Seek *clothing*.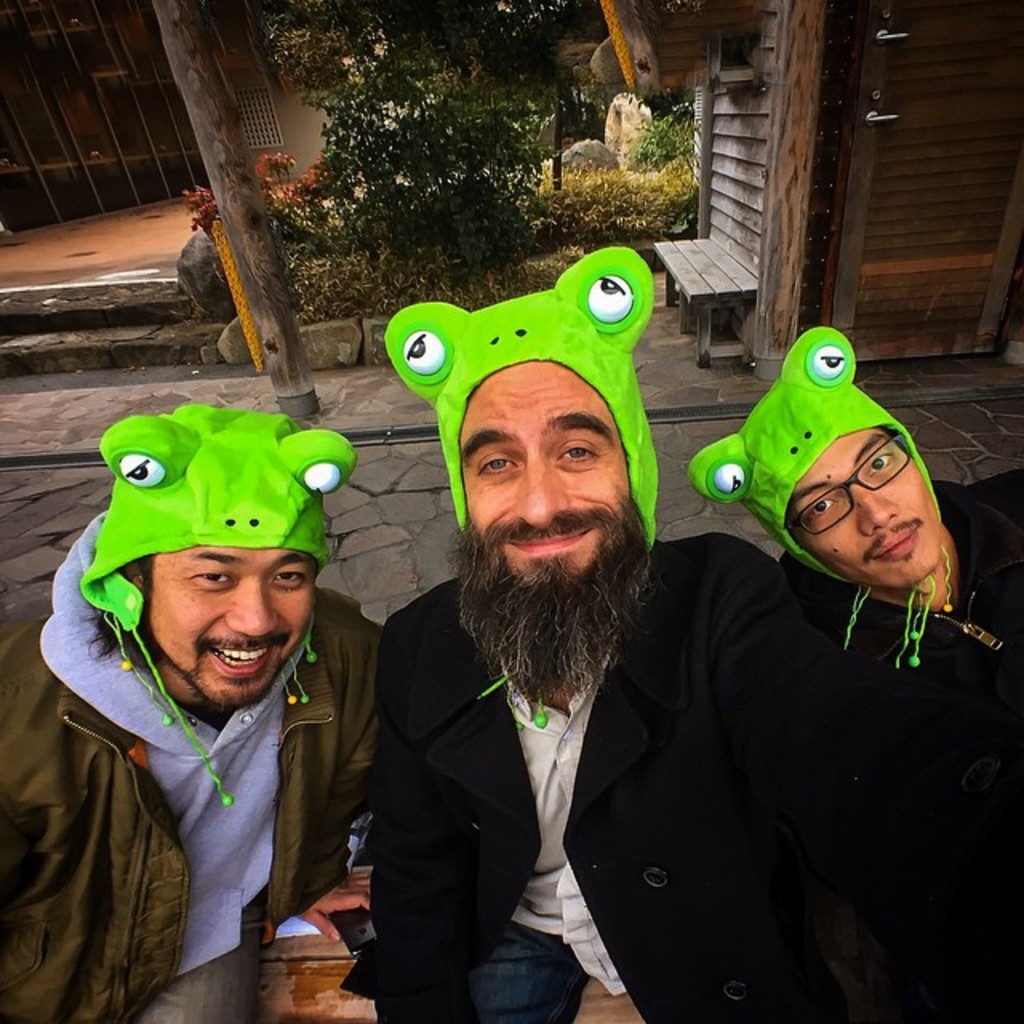
[left=781, top=445, right=1022, bottom=747].
